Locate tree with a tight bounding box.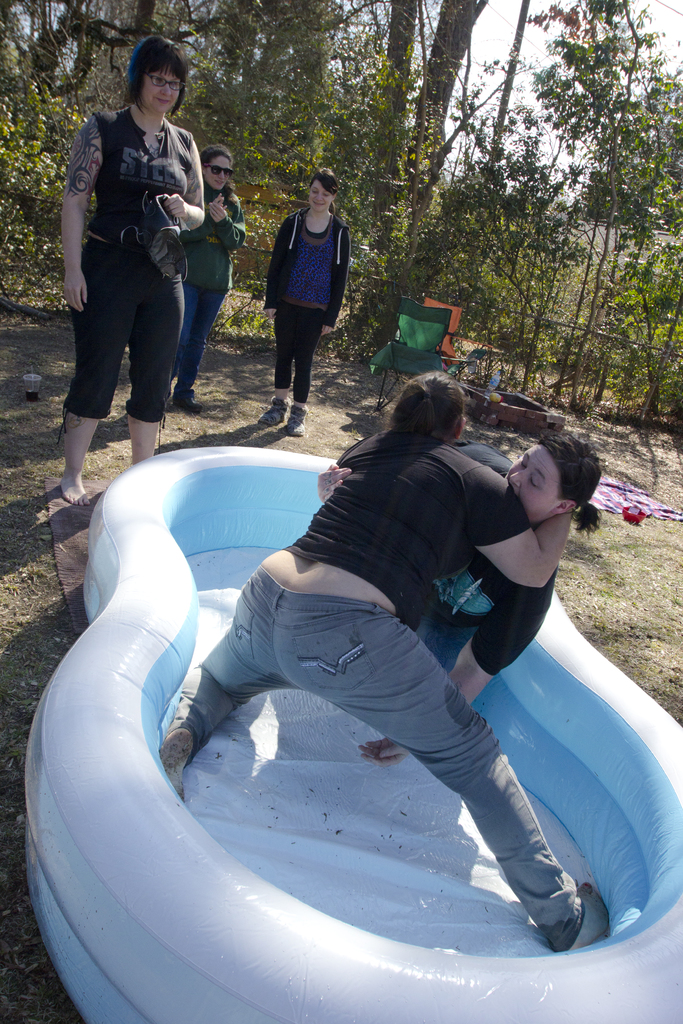
box=[370, 0, 511, 318].
